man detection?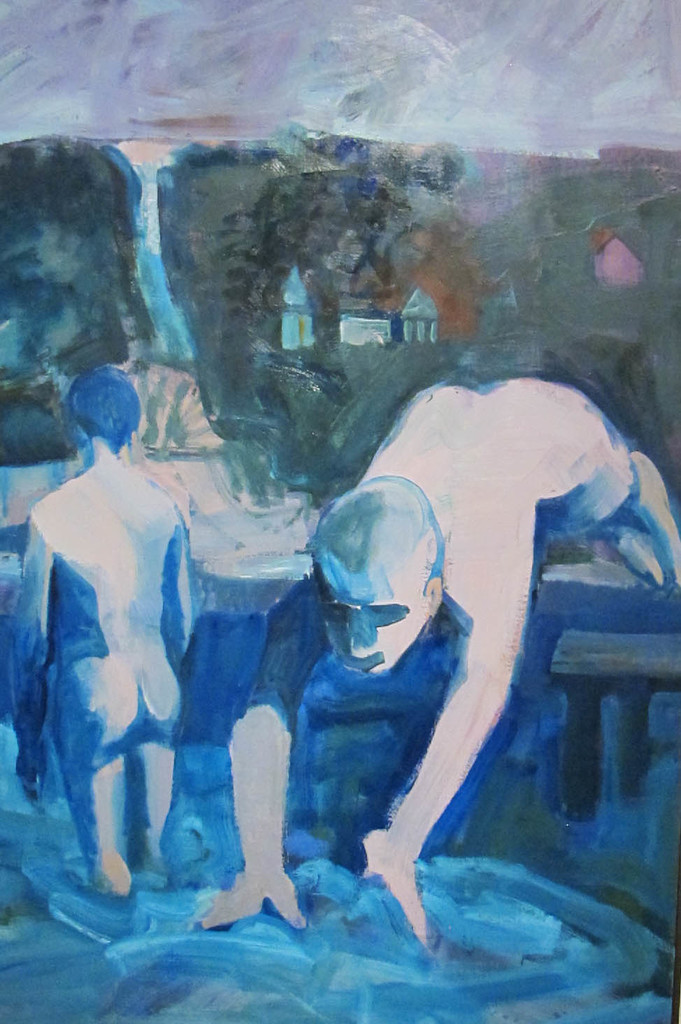
(x1=193, y1=370, x2=680, y2=952)
